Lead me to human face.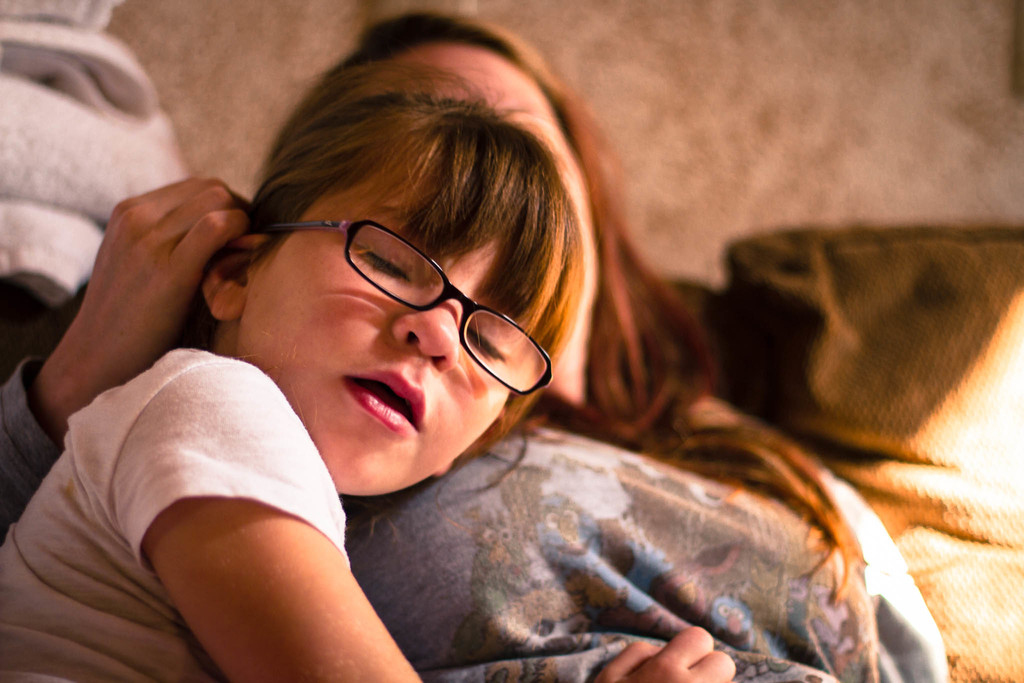
Lead to 237 176 529 497.
